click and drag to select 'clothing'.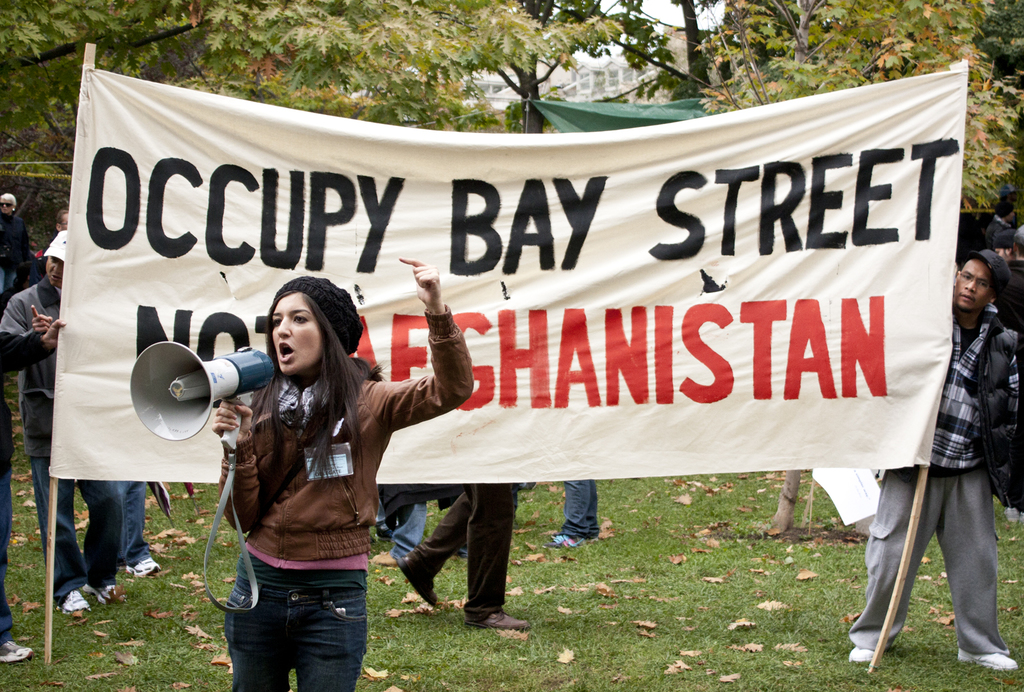
Selection: pyautogui.locateOnScreen(0, 211, 35, 301).
